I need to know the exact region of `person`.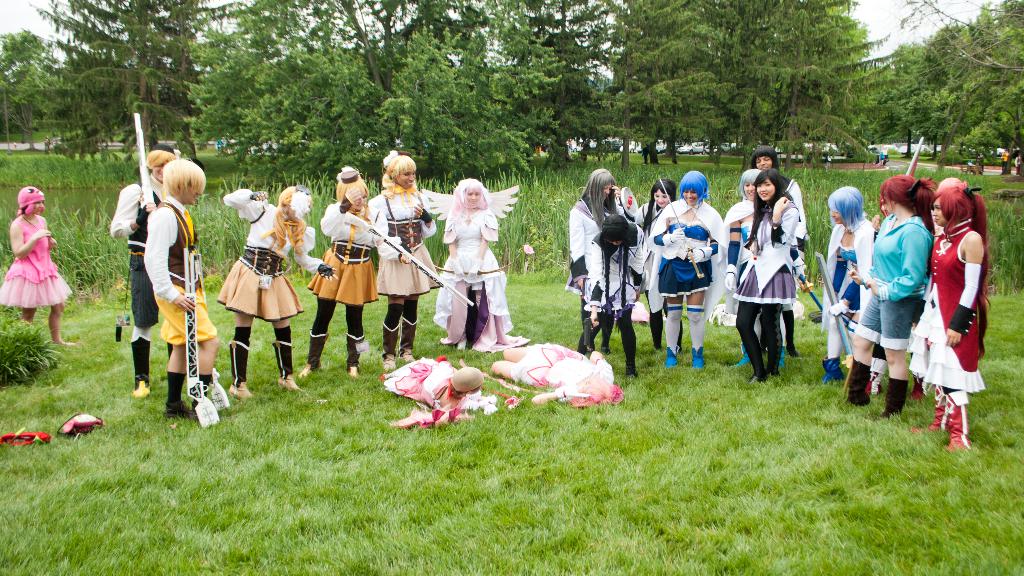
Region: rect(750, 148, 811, 361).
